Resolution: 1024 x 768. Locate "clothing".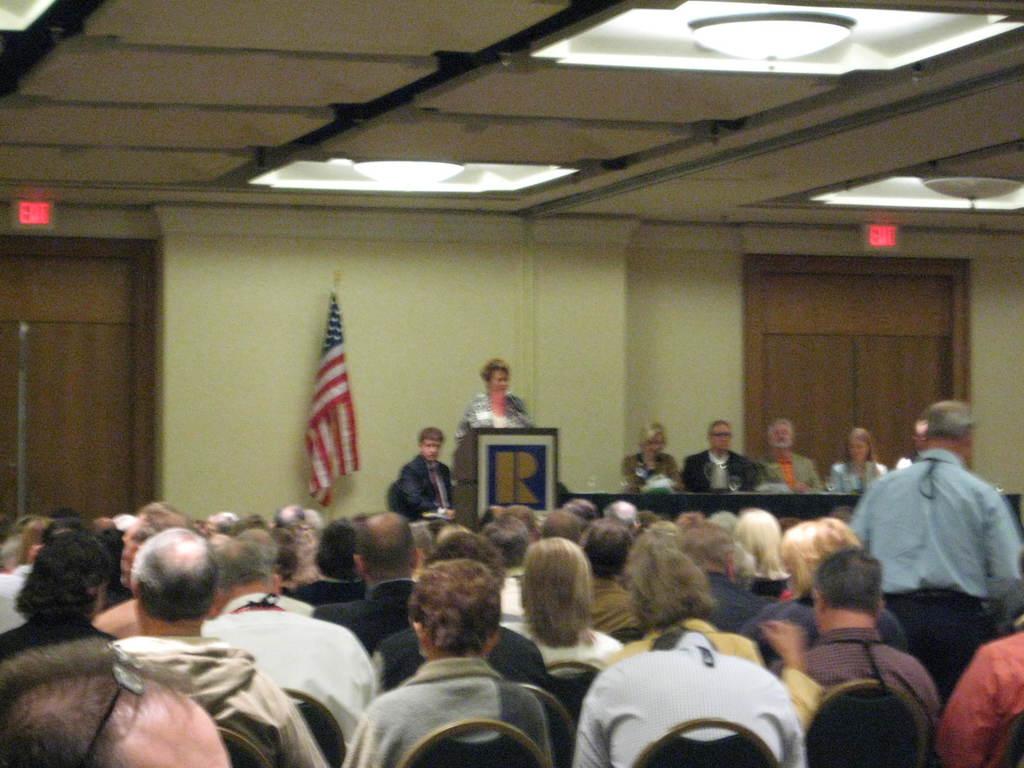
bbox(369, 623, 552, 700).
